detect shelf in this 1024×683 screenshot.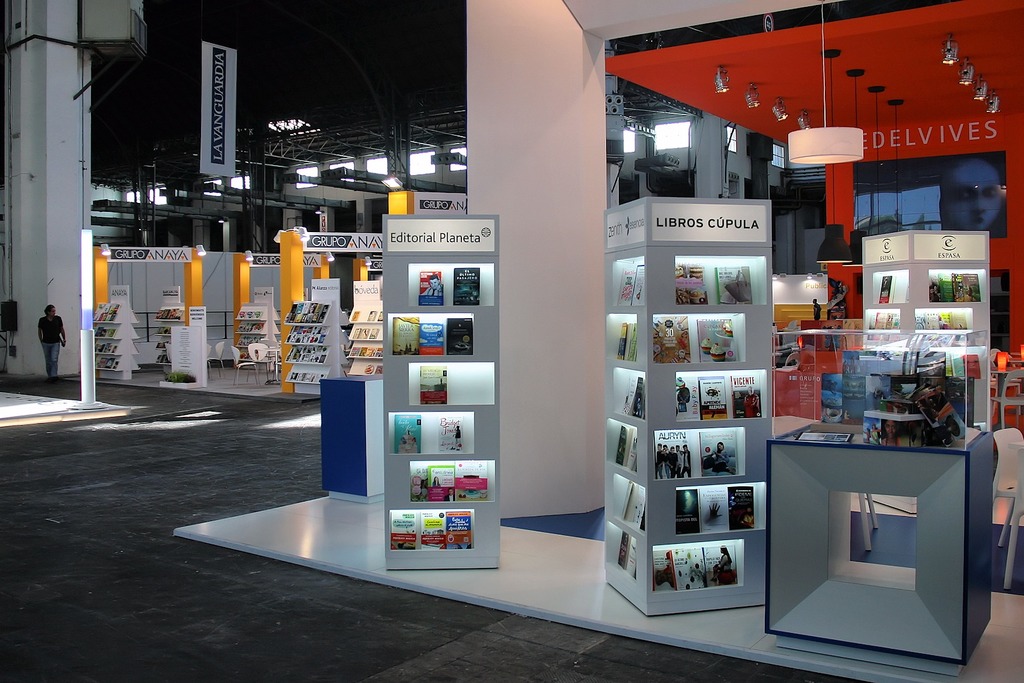
Detection: 278,331,328,348.
